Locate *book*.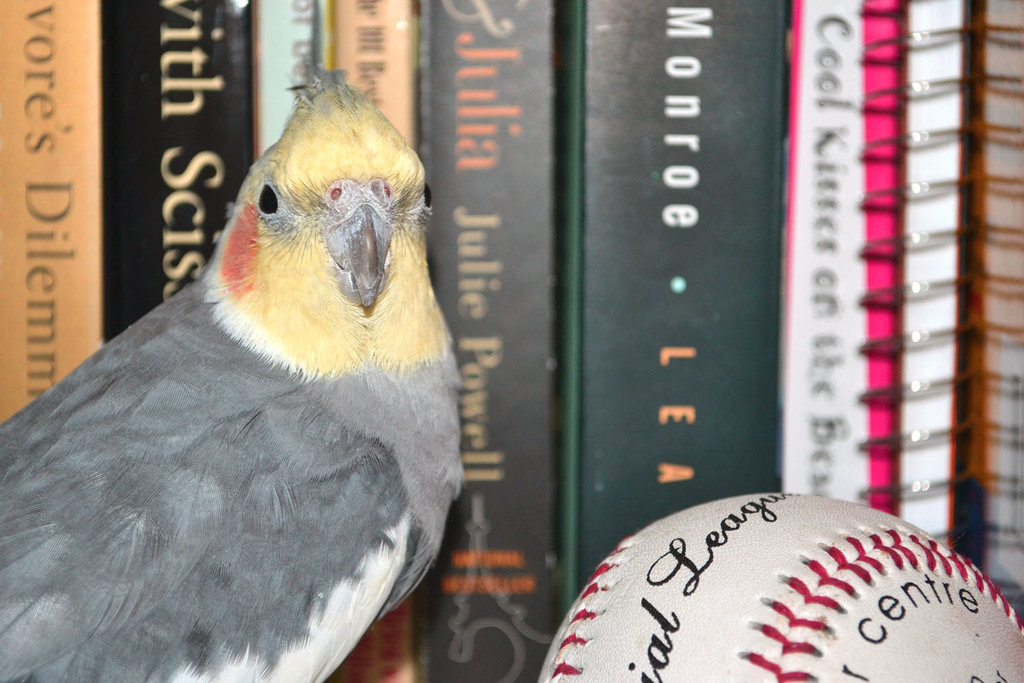
Bounding box: (left=786, top=0, right=893, bottom=516).
